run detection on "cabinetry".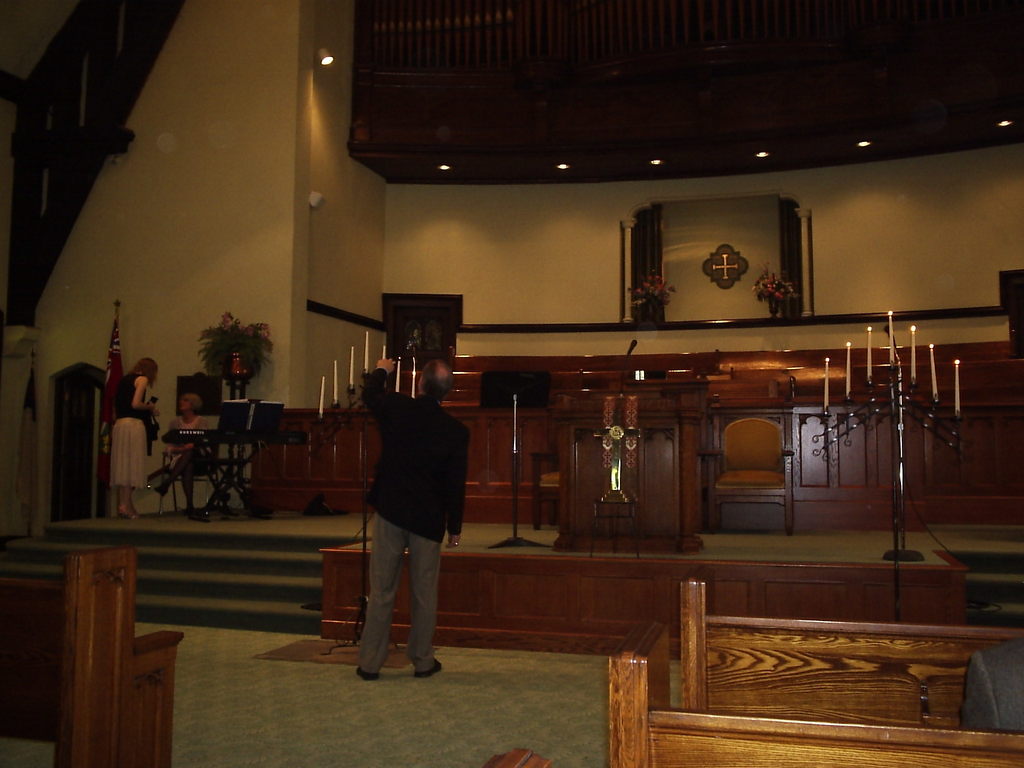
Result: locate(254, 407, 1023, 529).
